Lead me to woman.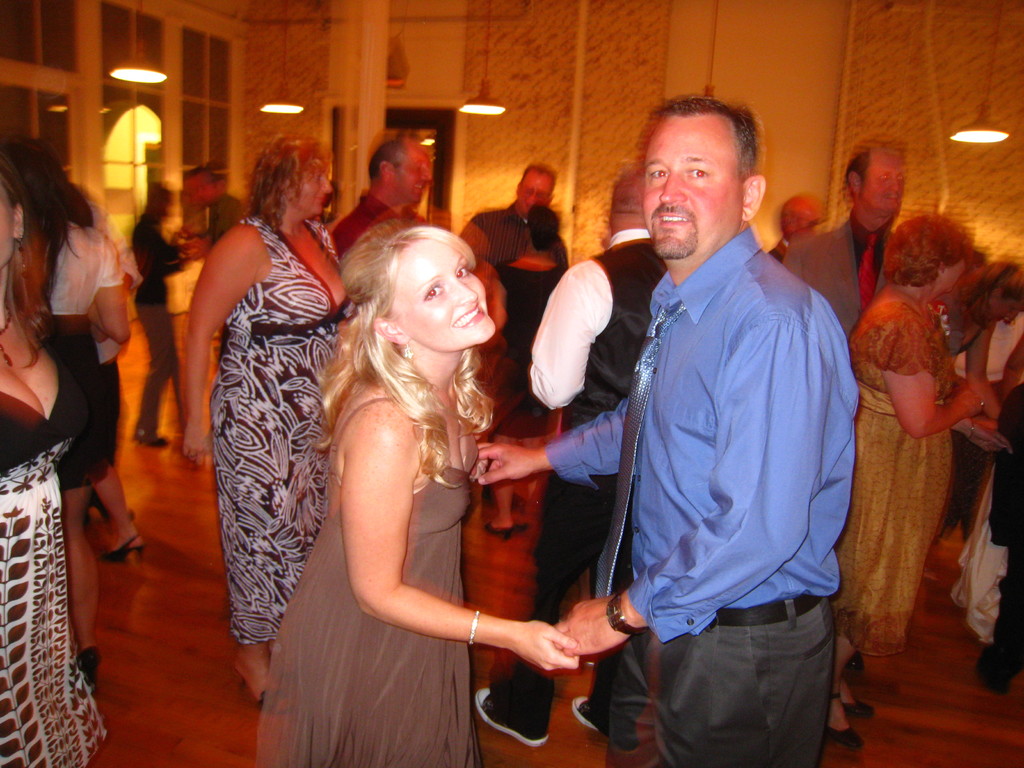
Lead to <bbox>118, 176, 181, 461</bbox>.
